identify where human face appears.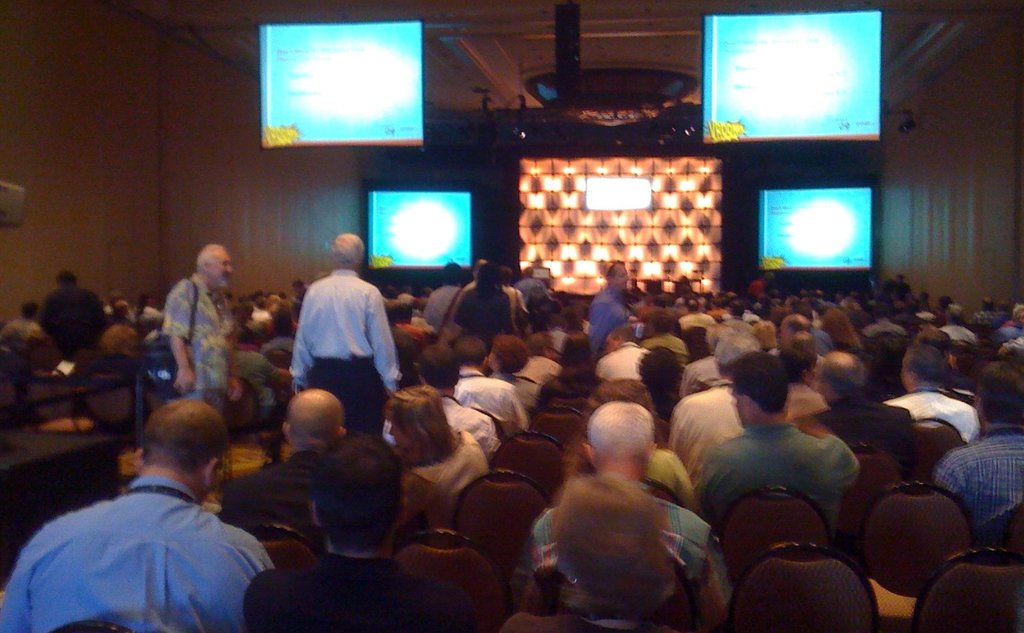
Appears at {"left": 211, "top": 250, "right": 229, "bottom": 289}.
